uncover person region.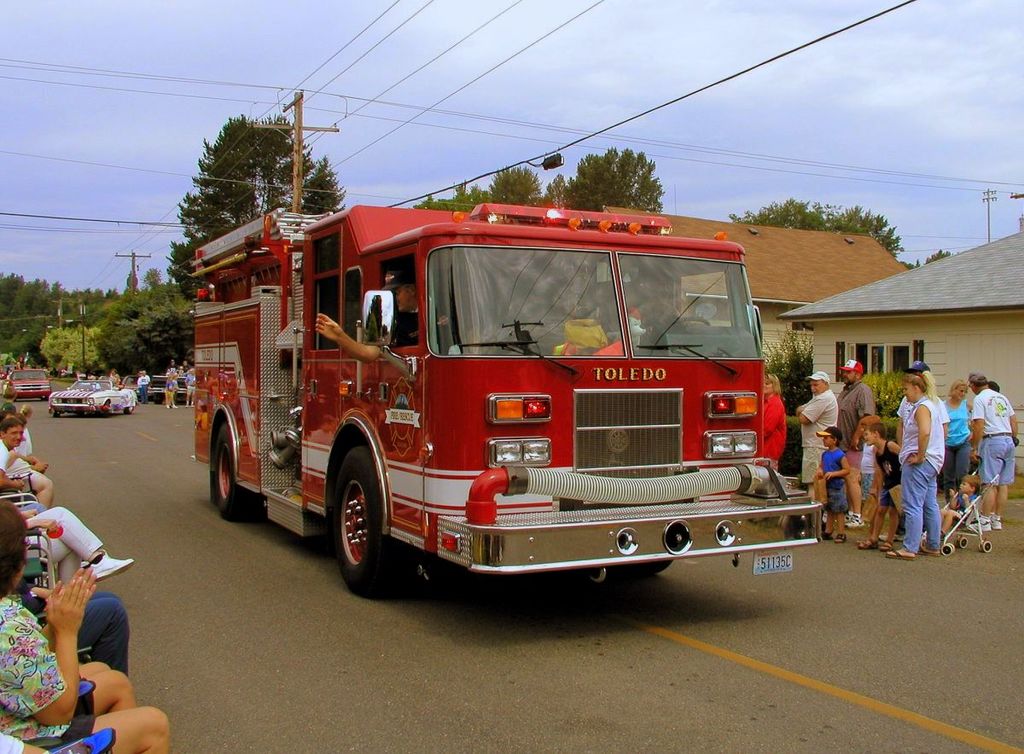
Uncovered: [927, 469, 980, 543].
